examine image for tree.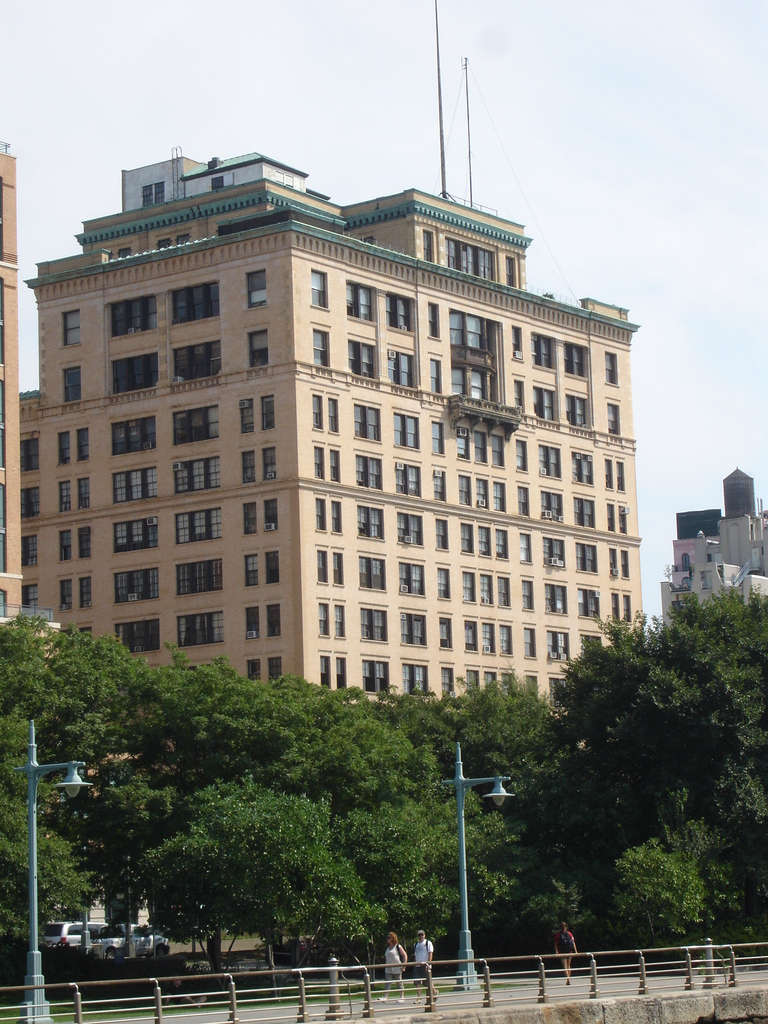
Examination result: x1=0, y1=609, x2=85, y2=967.
